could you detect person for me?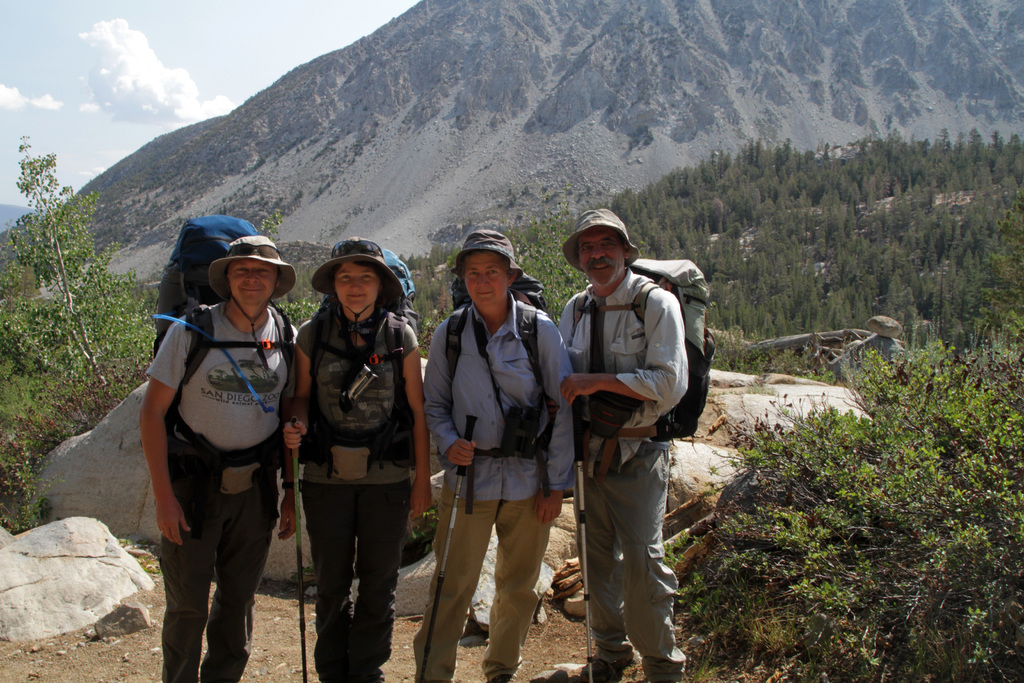
Detection result: l=554, t=209, r=691, b=682.
